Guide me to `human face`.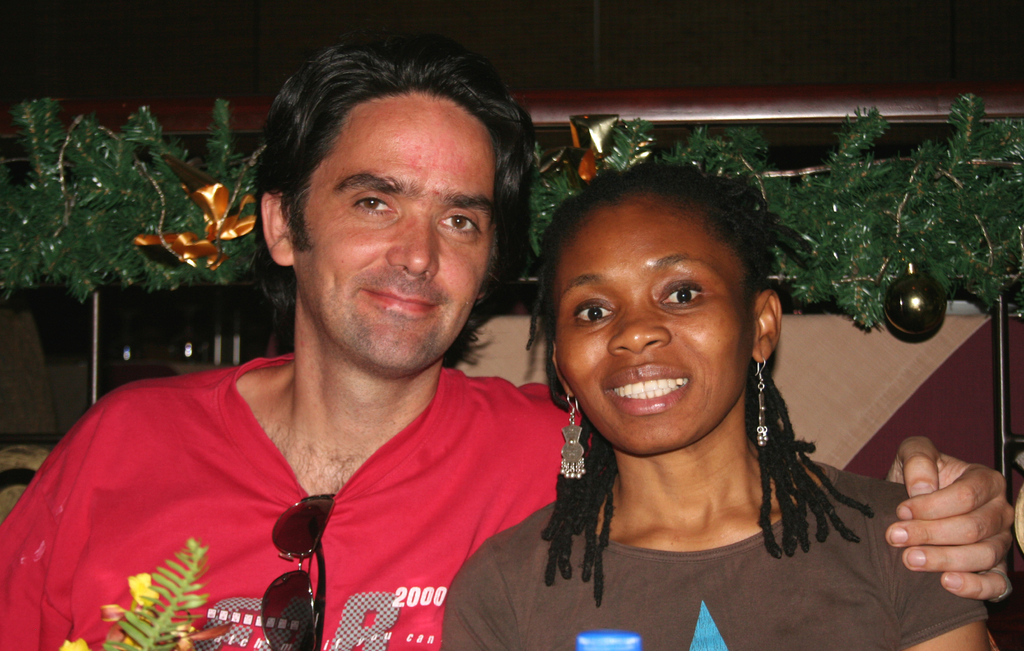
Guidance: x1=292, y1=93, x2=493, y2=384.
